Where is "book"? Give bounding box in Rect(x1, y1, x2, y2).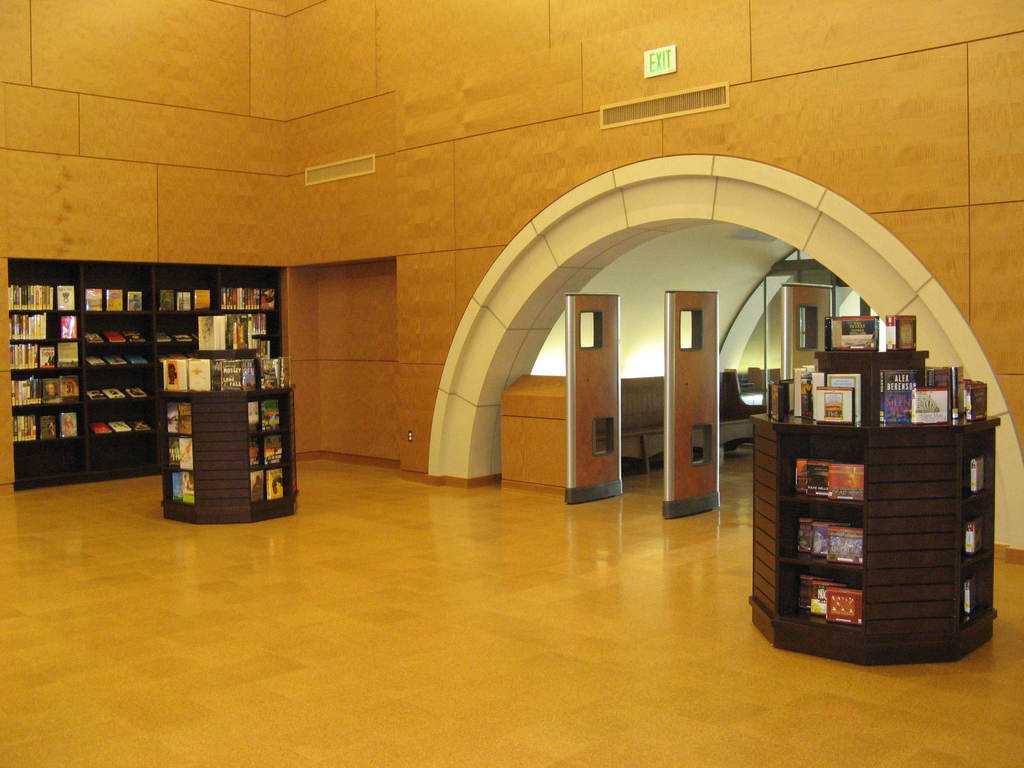
Rect(174, 294, 189, 314).
